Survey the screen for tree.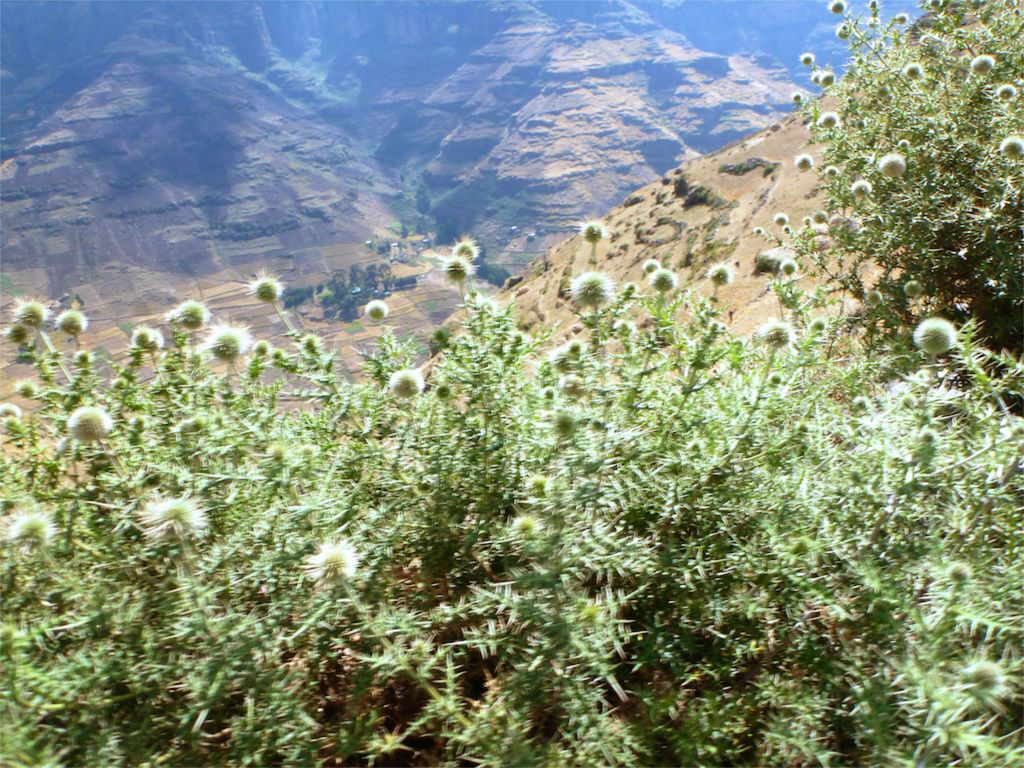
Survey found: left=412, top=182, right=433, bottom=219.
